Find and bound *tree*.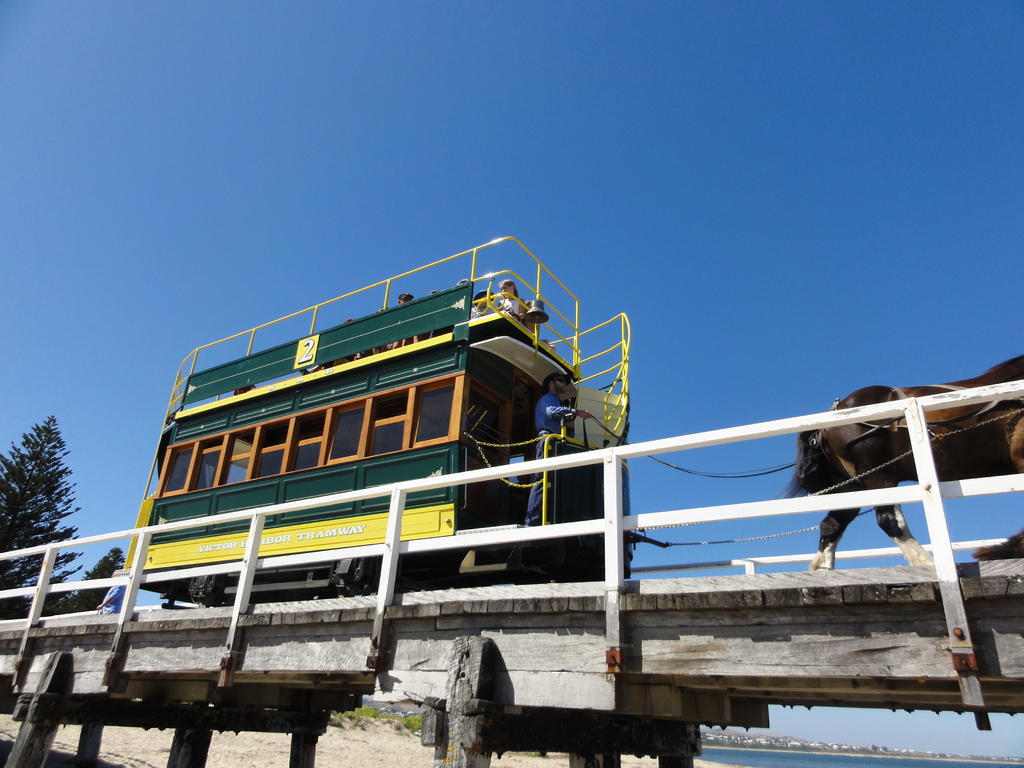
Bound: rect(49, 547, 125, 614).
